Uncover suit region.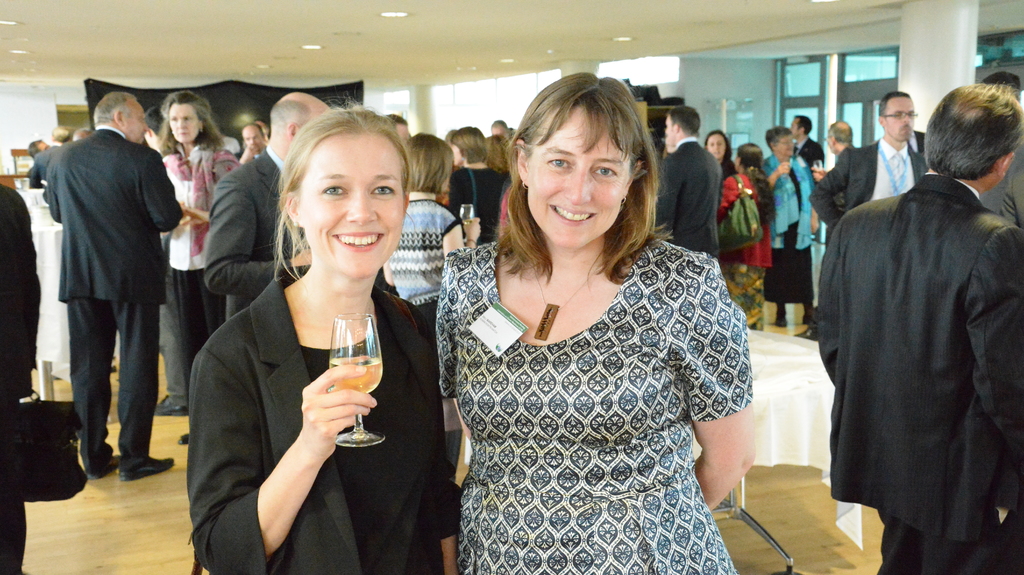
Uncovered: pyautogui.locateOnScreen(0, 194, 43, 574).
